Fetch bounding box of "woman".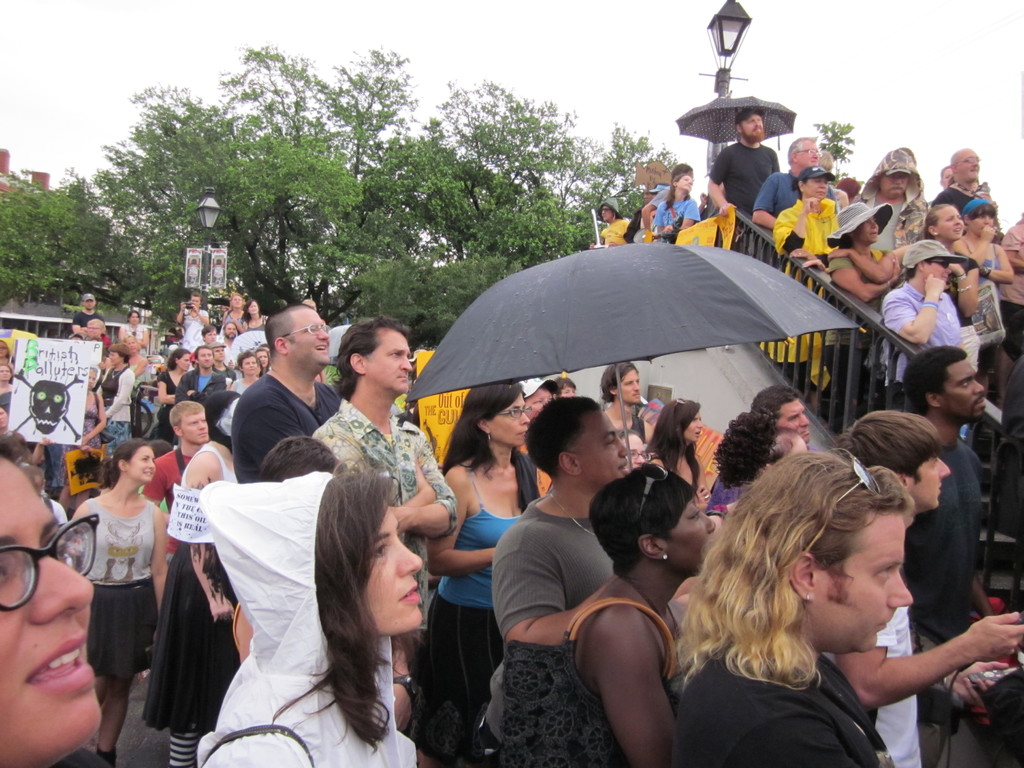
Bbox: select_region(920, 204, 978, 376).
